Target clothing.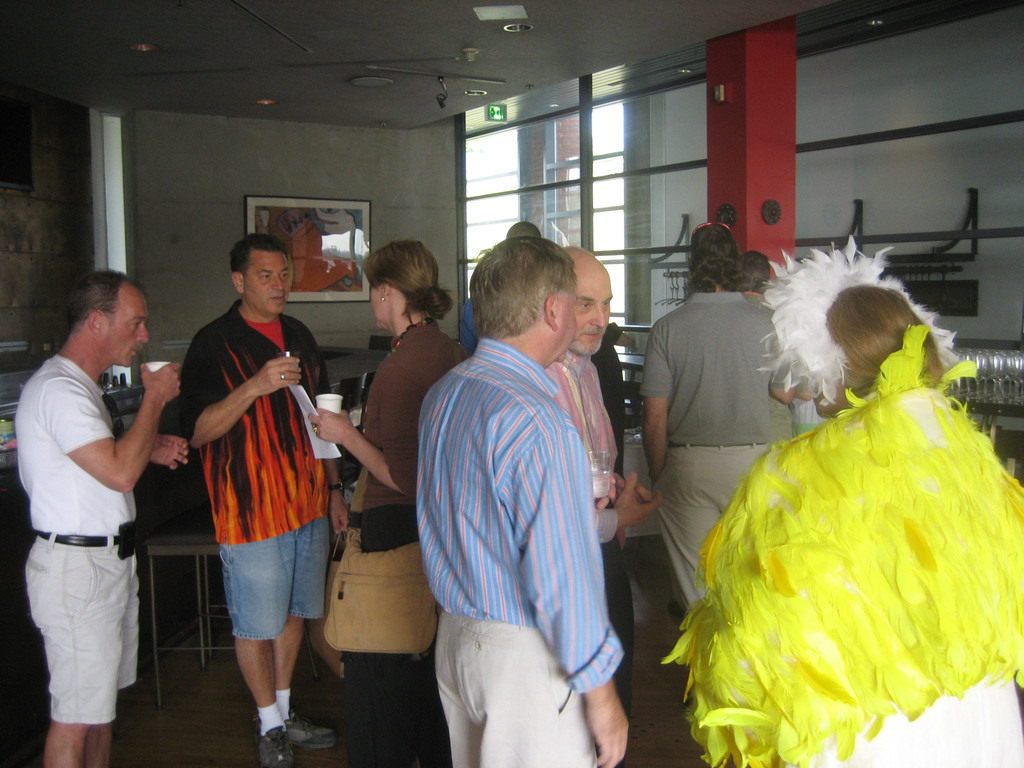
Target region: bbox=(646, 292, 801, 638).
